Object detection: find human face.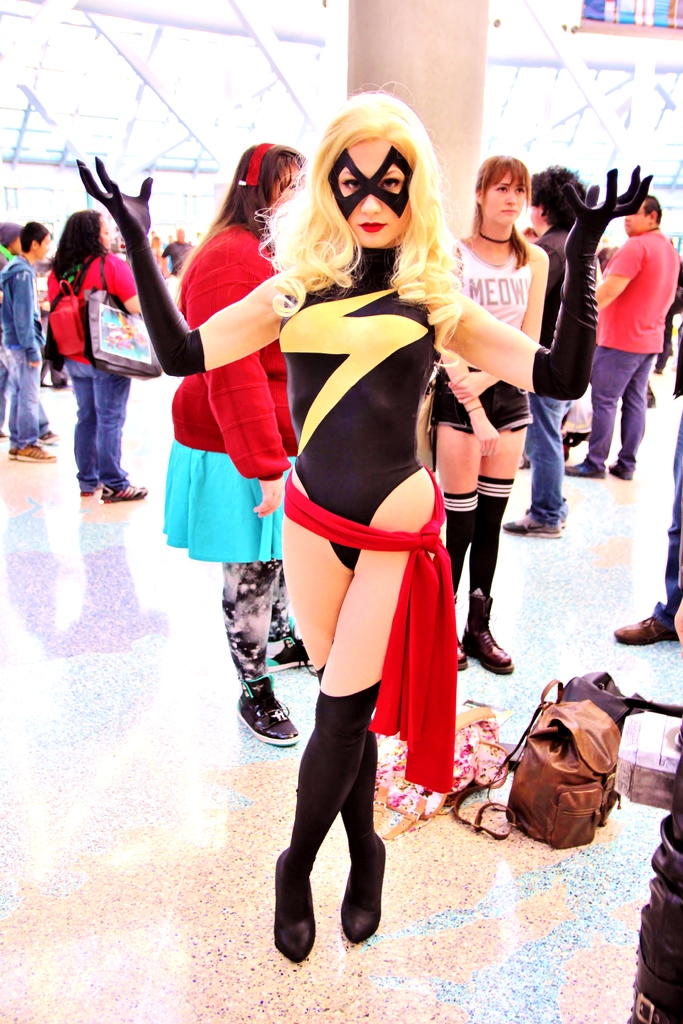
[324,129,413,255].
